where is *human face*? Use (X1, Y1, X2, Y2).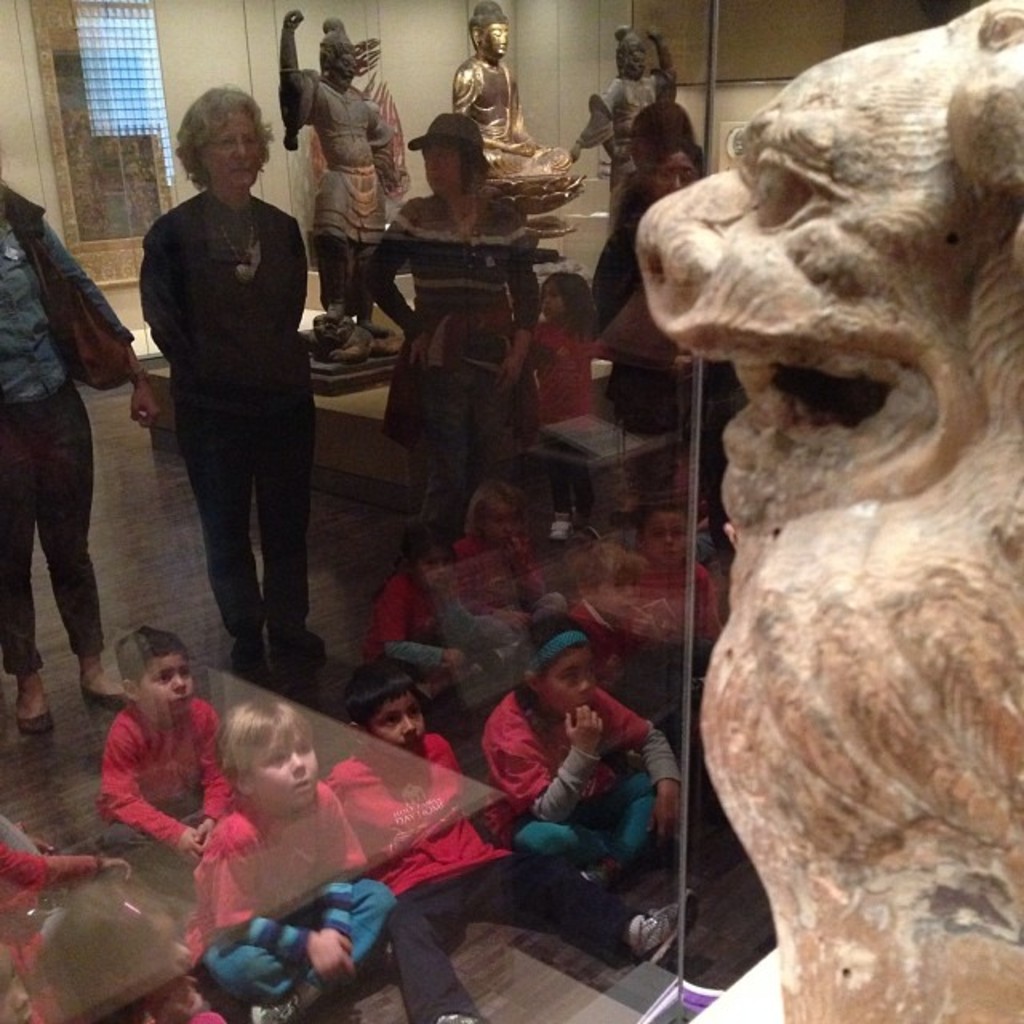
(141, 658, 194, 714).
